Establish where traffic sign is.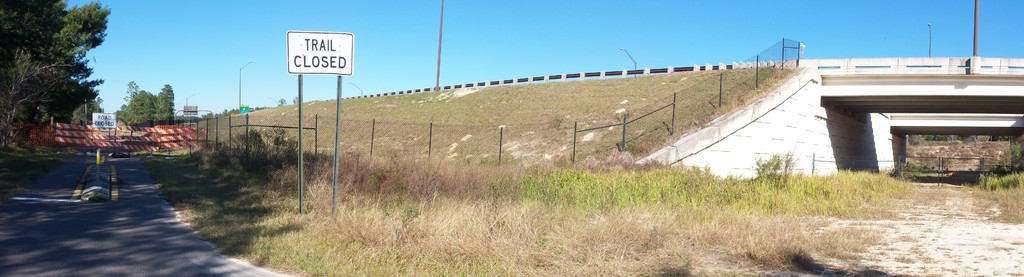
Established at select_region(90, 112, 120, 129).
